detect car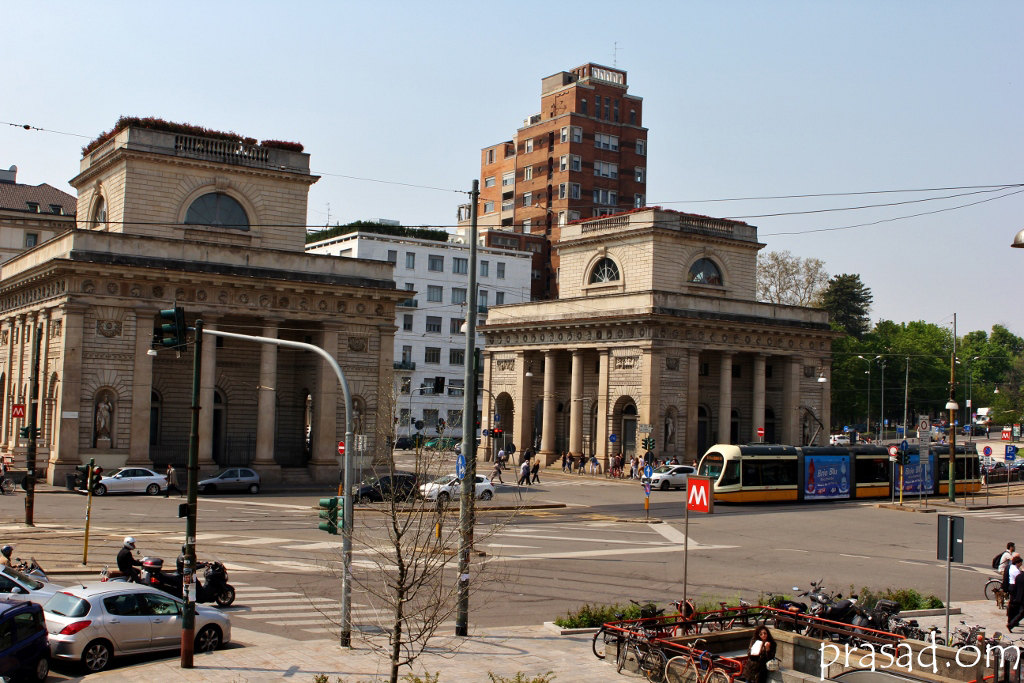
[left=829, top=434, right=848, bottom=444]
